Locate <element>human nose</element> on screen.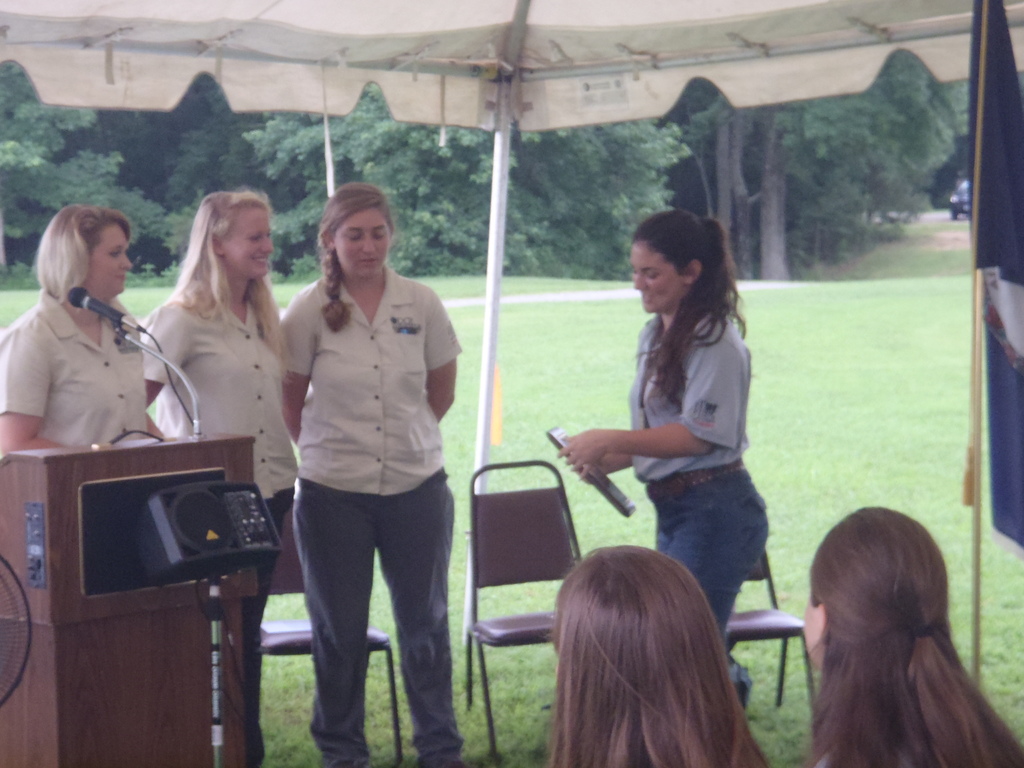
On screen at (left=360, top=236, right=376, bottom=253).
